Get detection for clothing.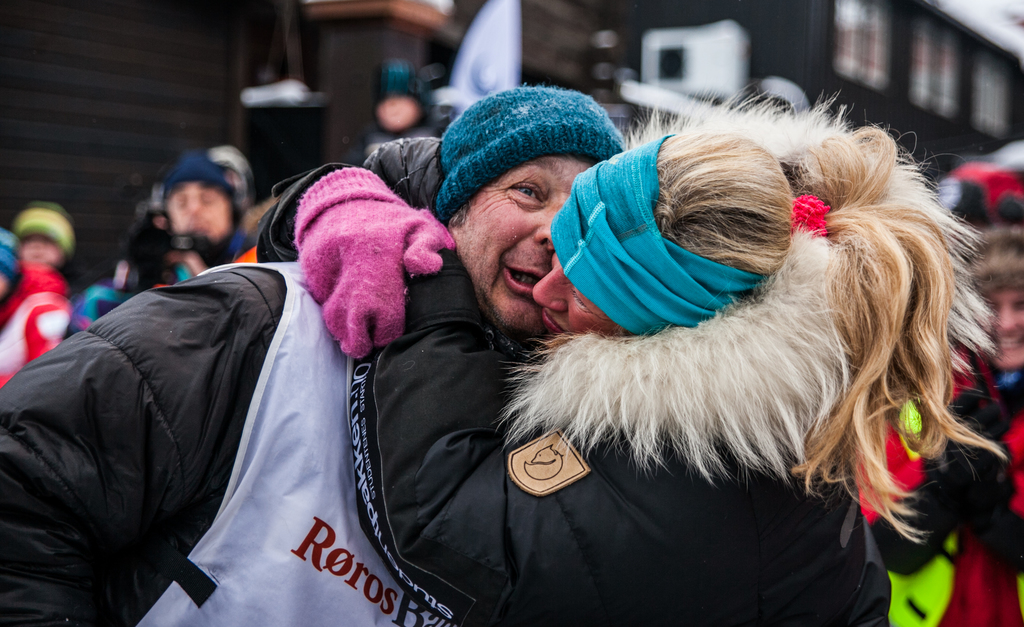
Detection: locate(355, 94, 1005, 623).
